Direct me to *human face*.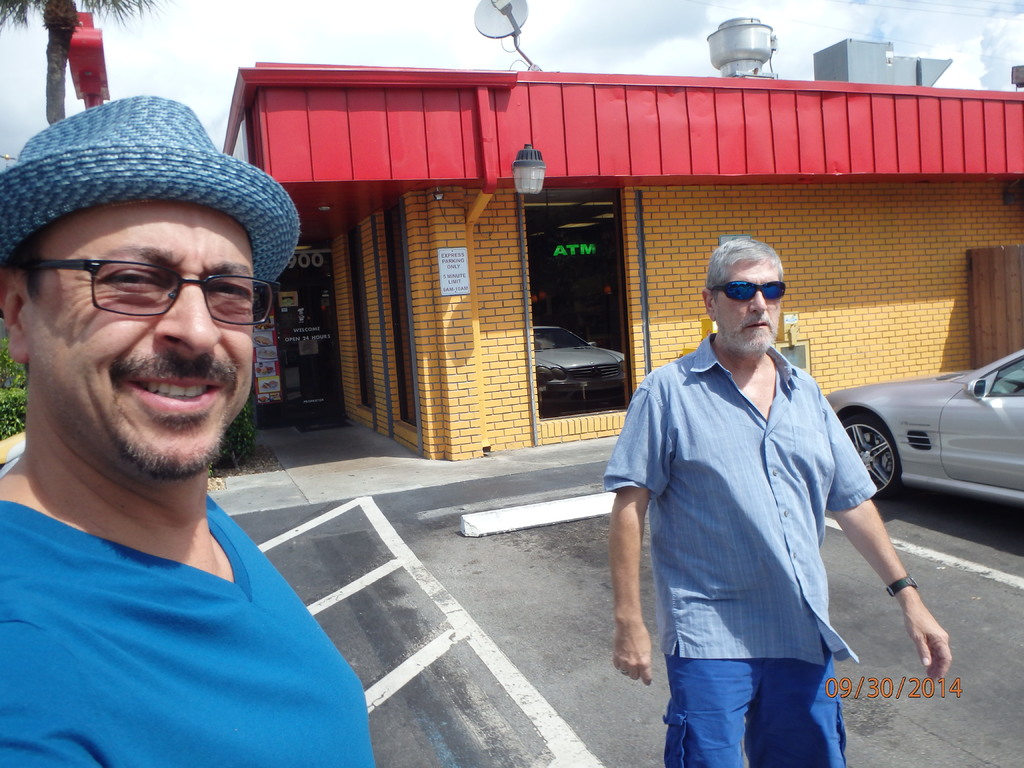
Direction: x1=714 y1=260 x2=791 y2=346.
